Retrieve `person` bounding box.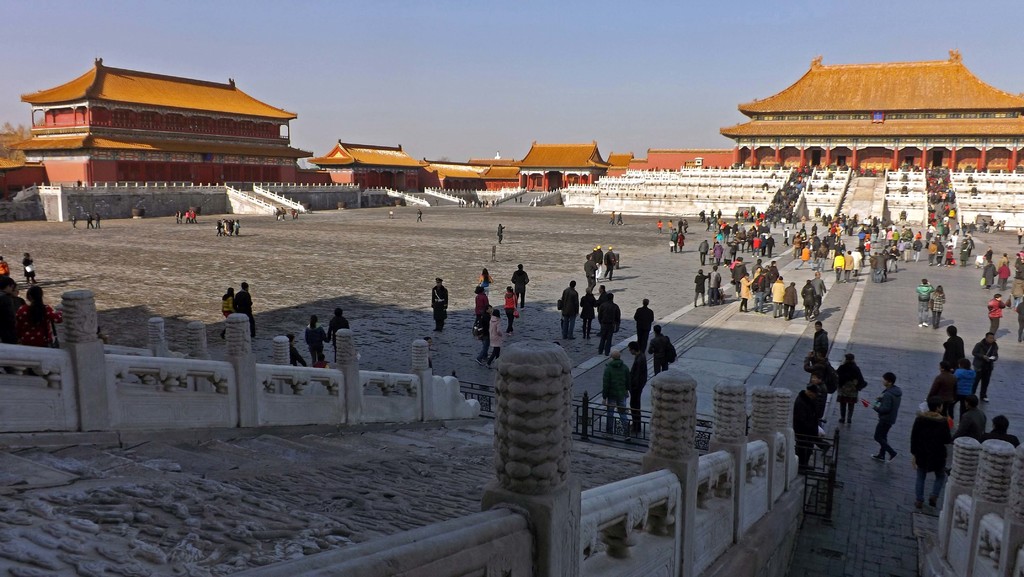
Bounding box: 326,308,350,368.
